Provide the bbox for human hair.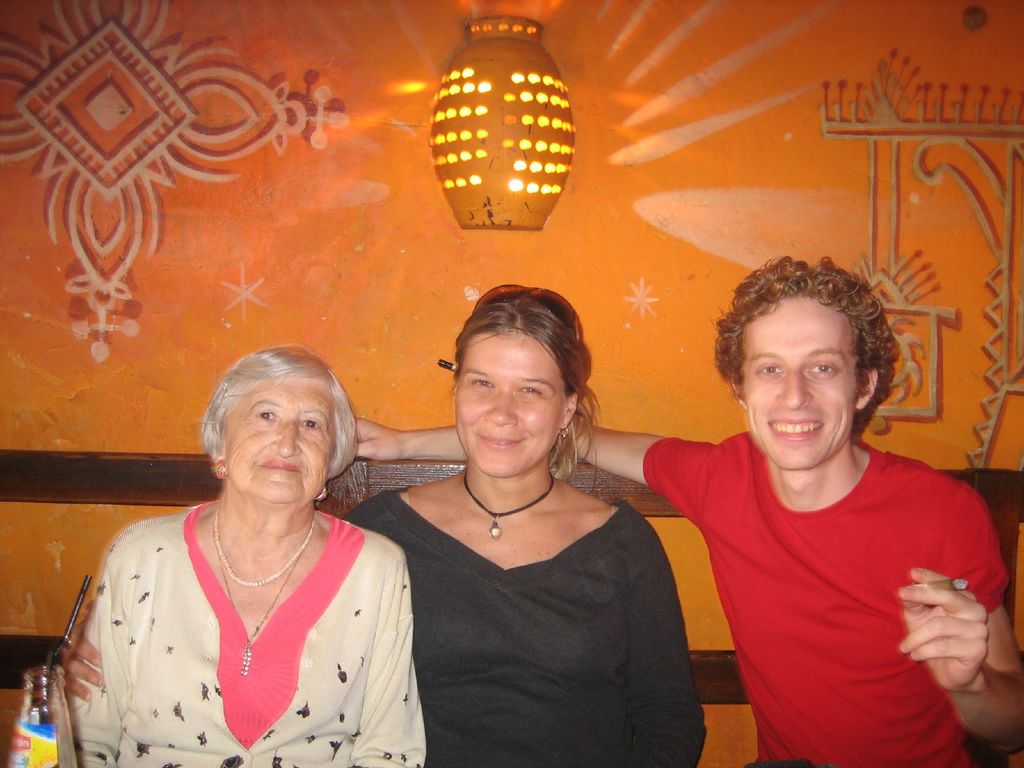
[x1=198, y1=341, x2=357, y2=480].
